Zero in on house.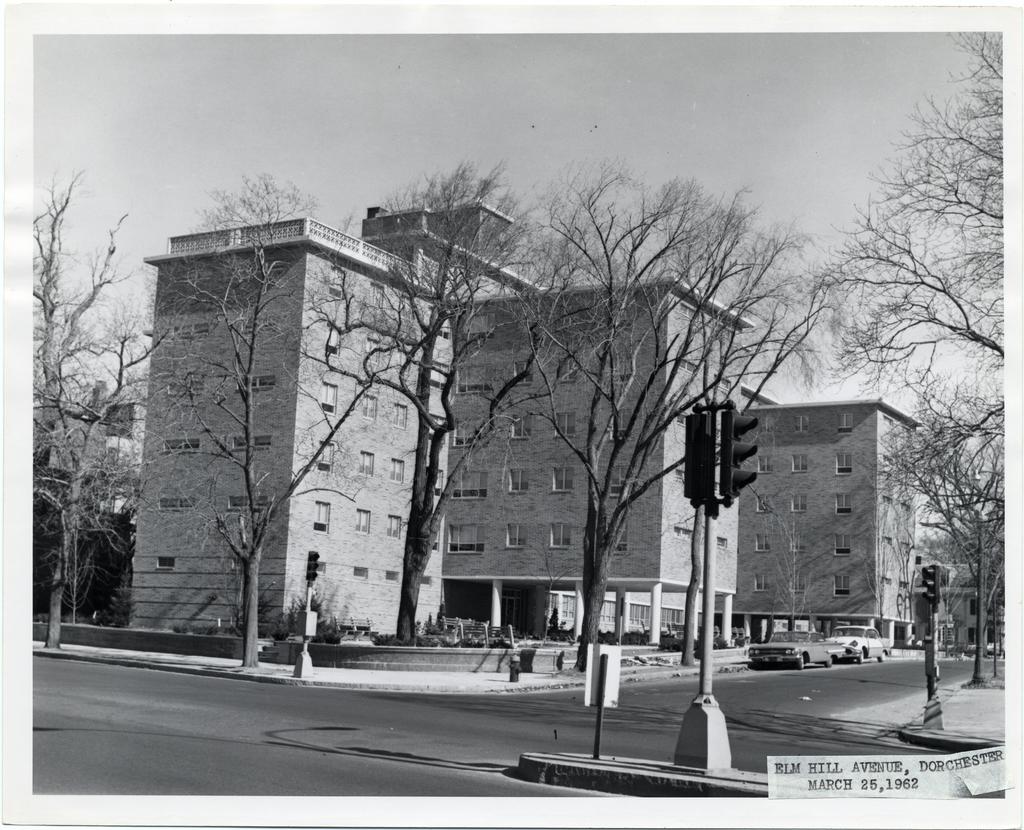
Zeroed in: 662 363 927 675.
